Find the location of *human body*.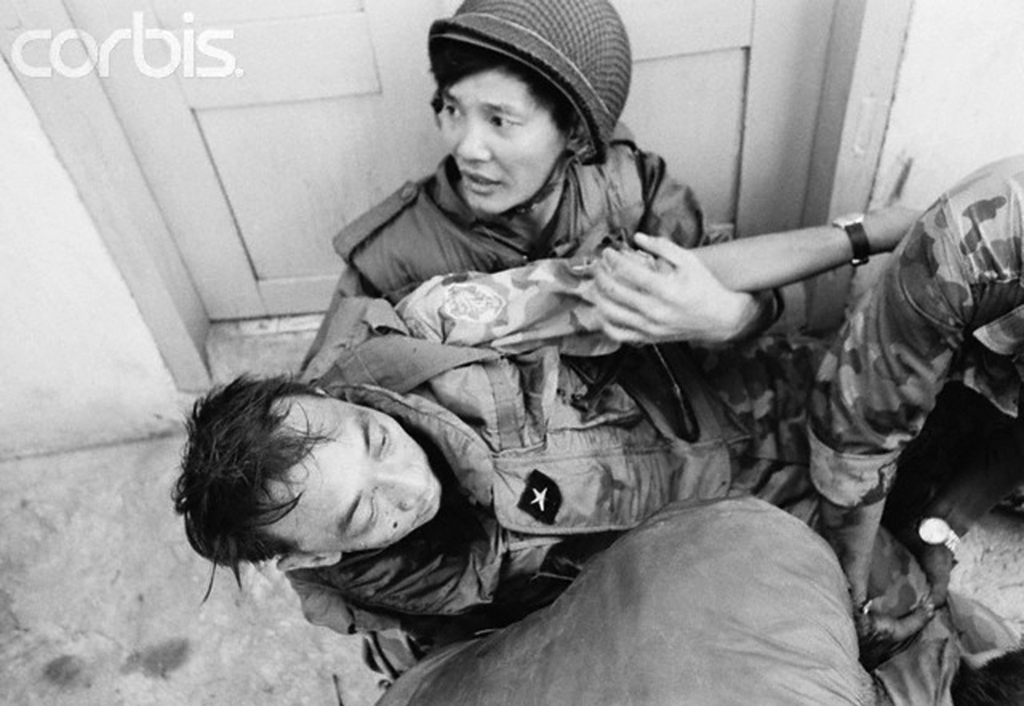
Location: bbox=(306, 118, 969, 686).
